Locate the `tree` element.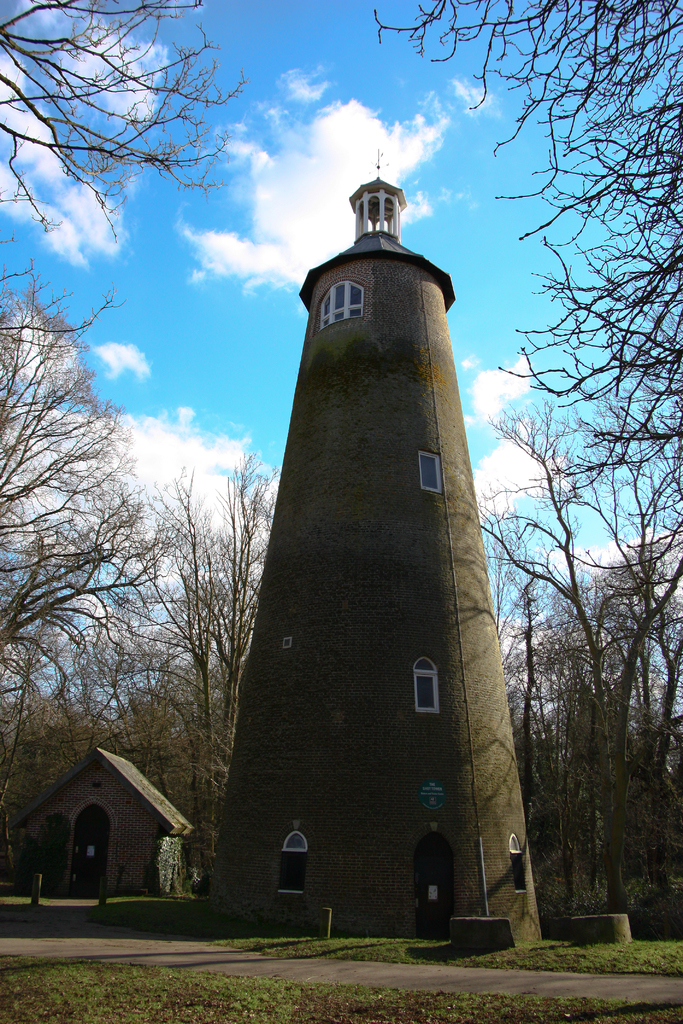
Element bbox: [x1=367, y1=1, x2=677, y2=947].
